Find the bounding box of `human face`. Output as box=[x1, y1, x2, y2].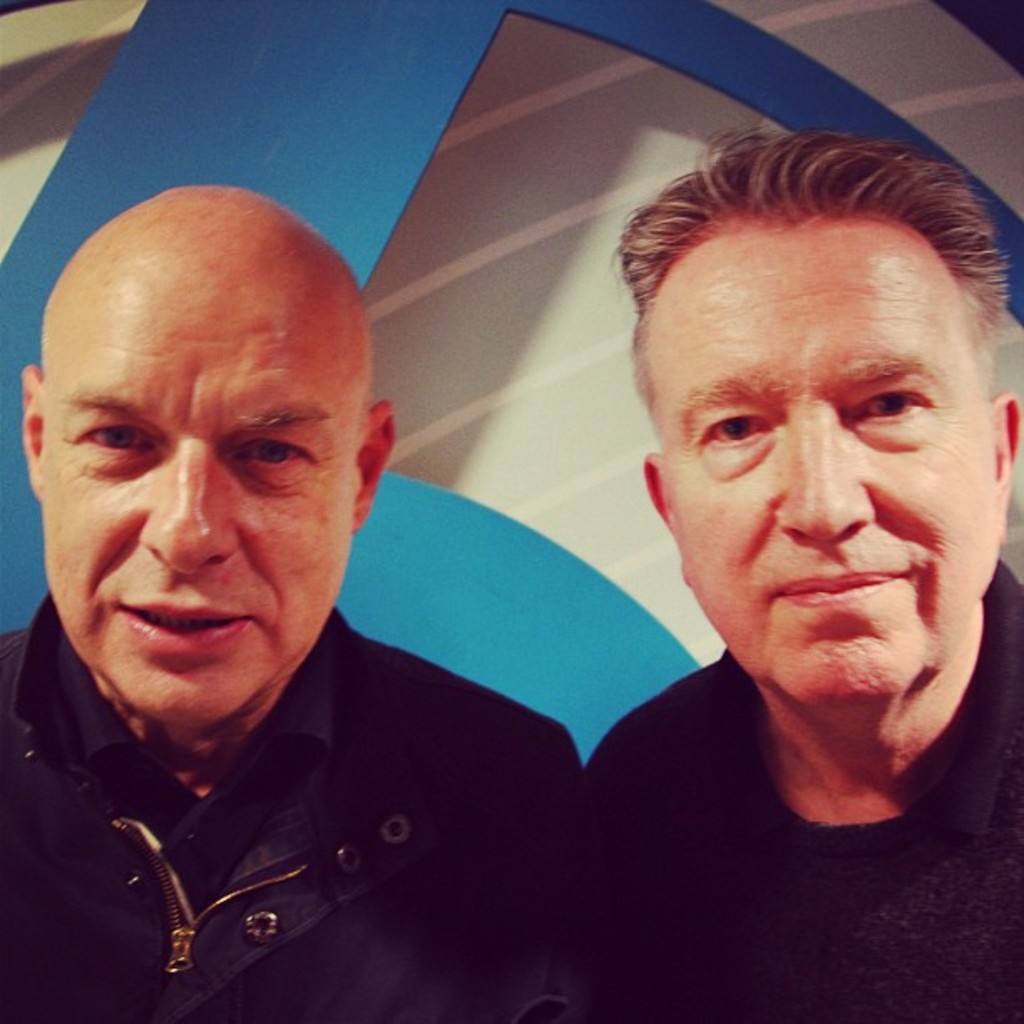
box=[648, 221, 992, 703].
